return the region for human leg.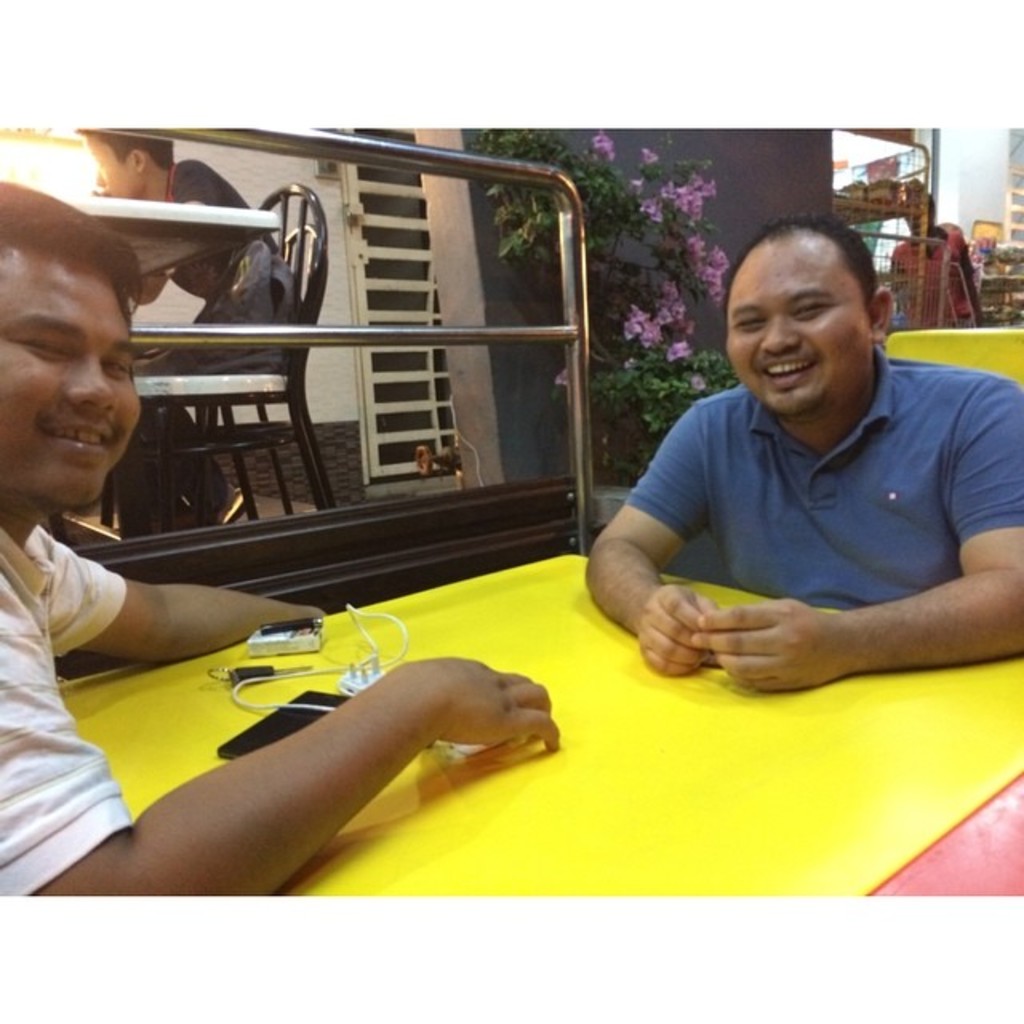
x1=146, y1=390, x2=237, y2=510.
